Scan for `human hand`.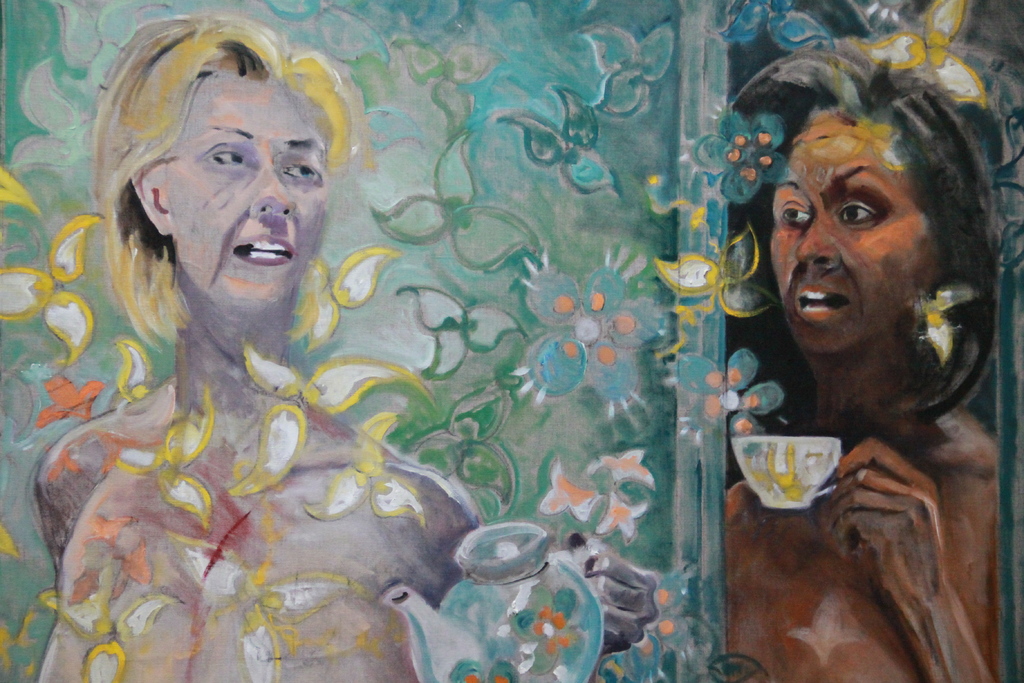
Scan result: (831,424,971,604).
